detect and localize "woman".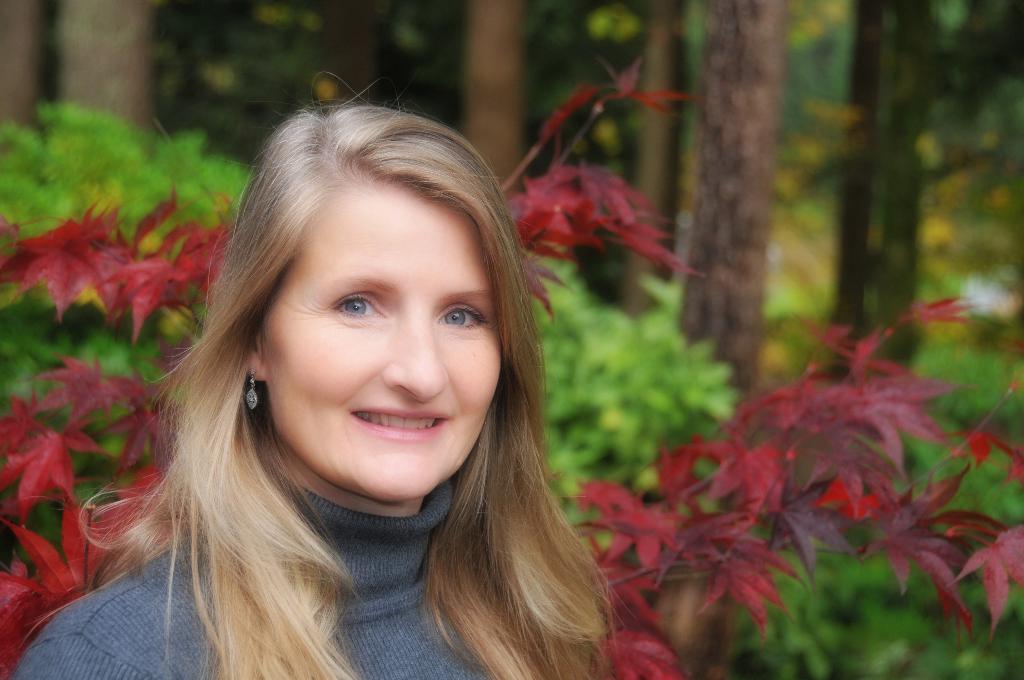
Localized at crop(10, 74, 639, 679).
